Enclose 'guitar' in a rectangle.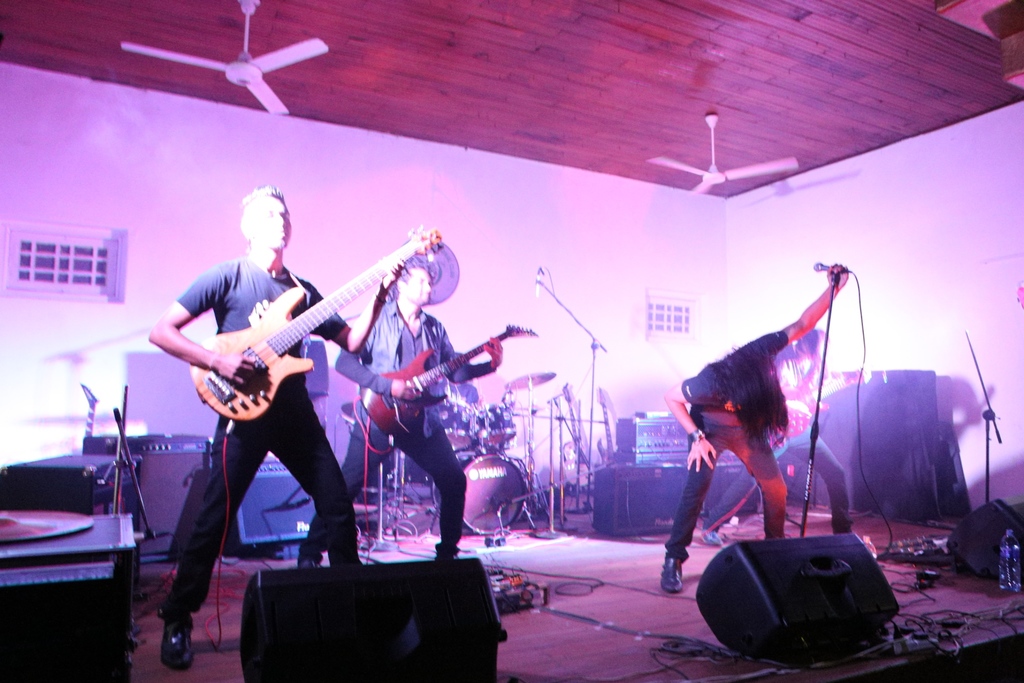
350/331/541/442.
